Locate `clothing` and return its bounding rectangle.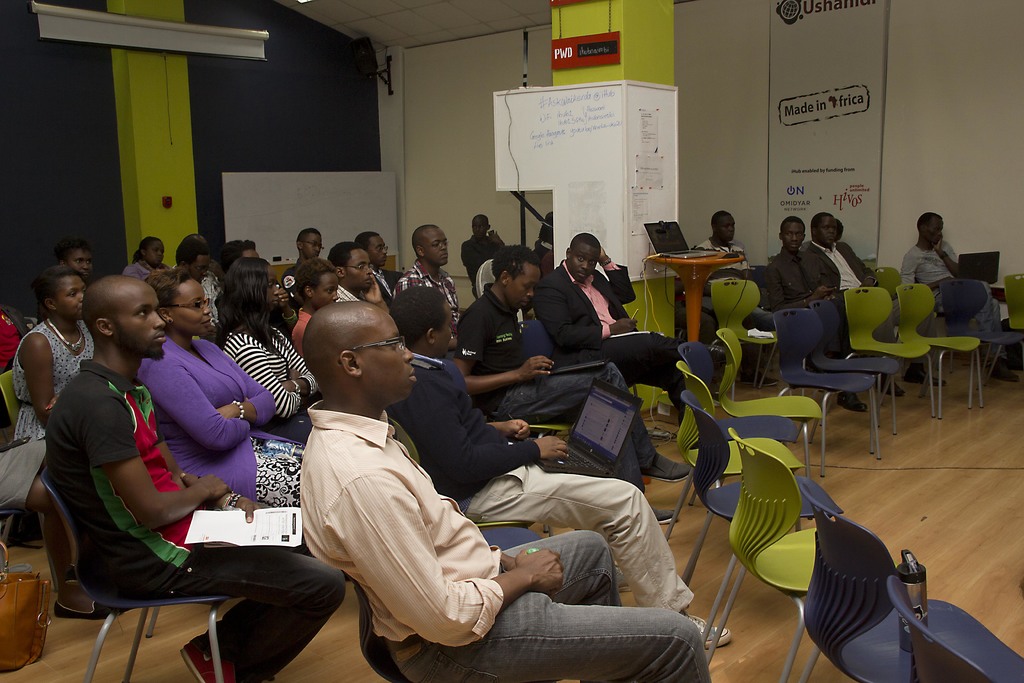
[x1=781, y1=237, x2=878, y2=299].
